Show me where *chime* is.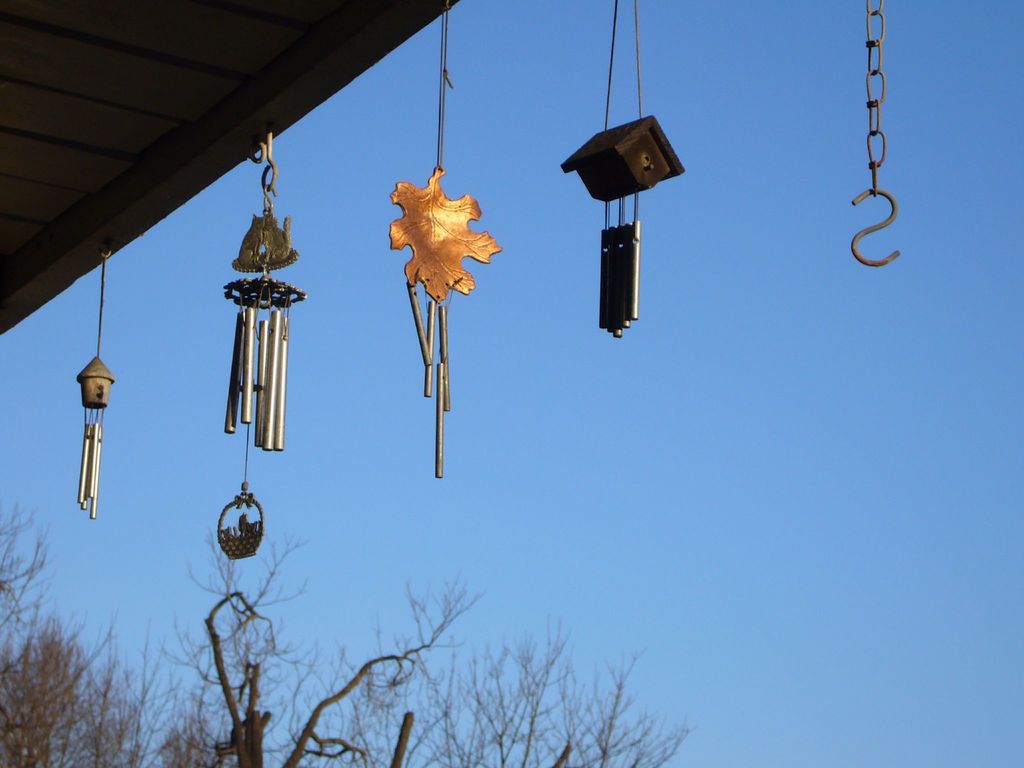
*chime* is at (77,250,115,510).
